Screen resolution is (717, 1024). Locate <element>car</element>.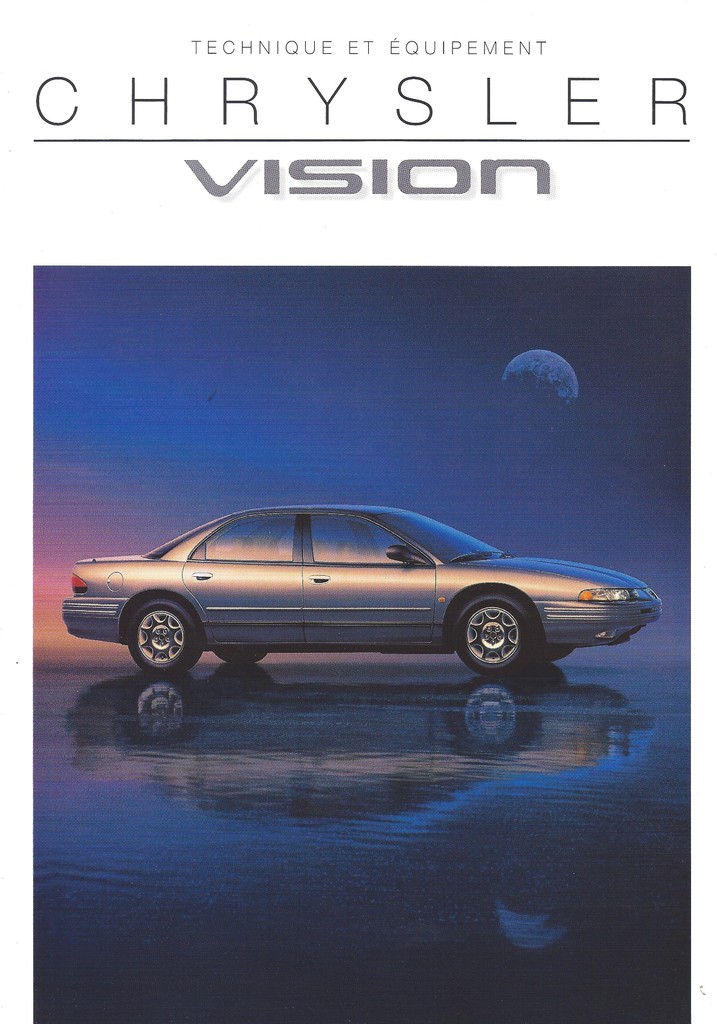
(x1=63, y1=504, x2=668, y2=693).
